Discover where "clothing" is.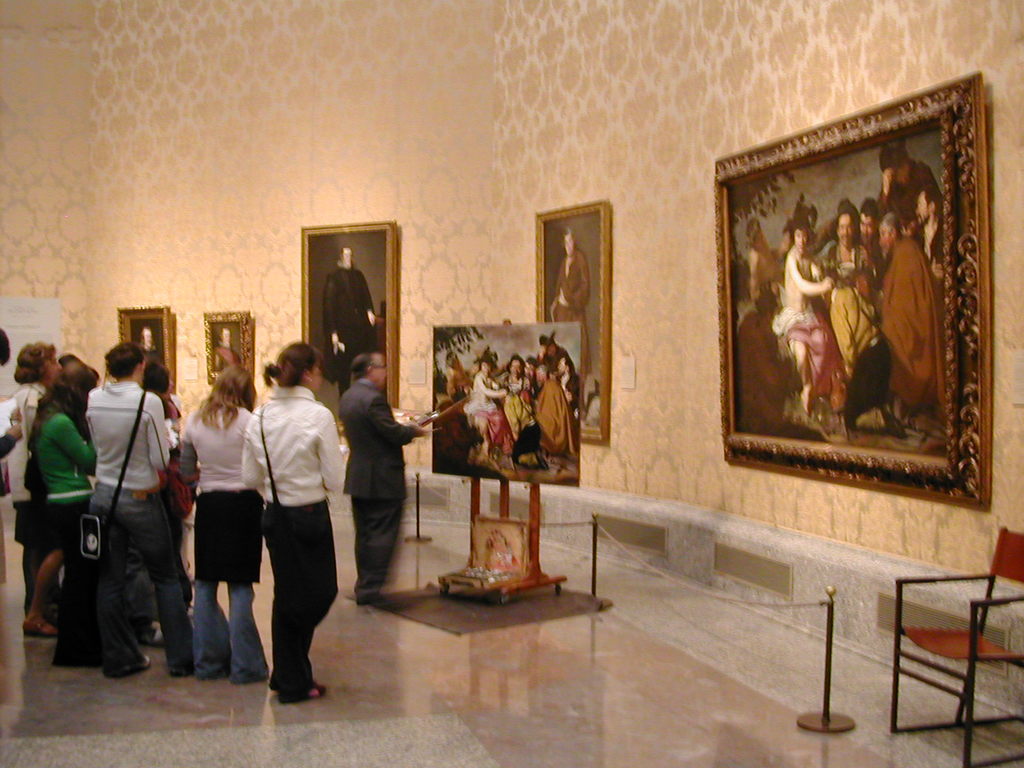
Discovered at (340,377,416,595).
